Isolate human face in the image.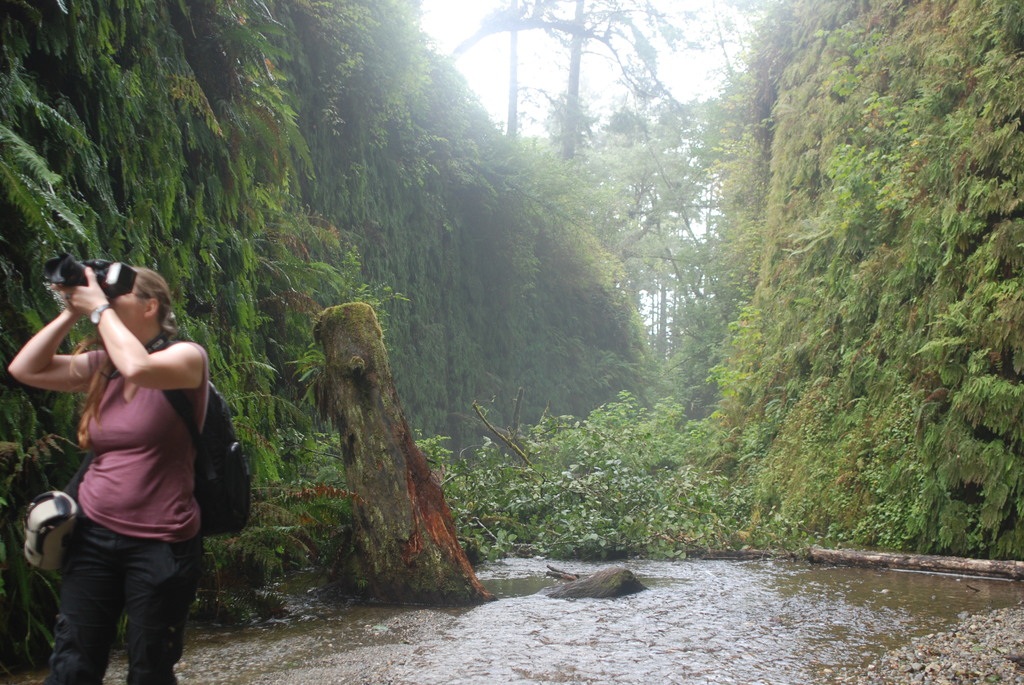
Isolated region: rect(110, 291, 145, 324).
